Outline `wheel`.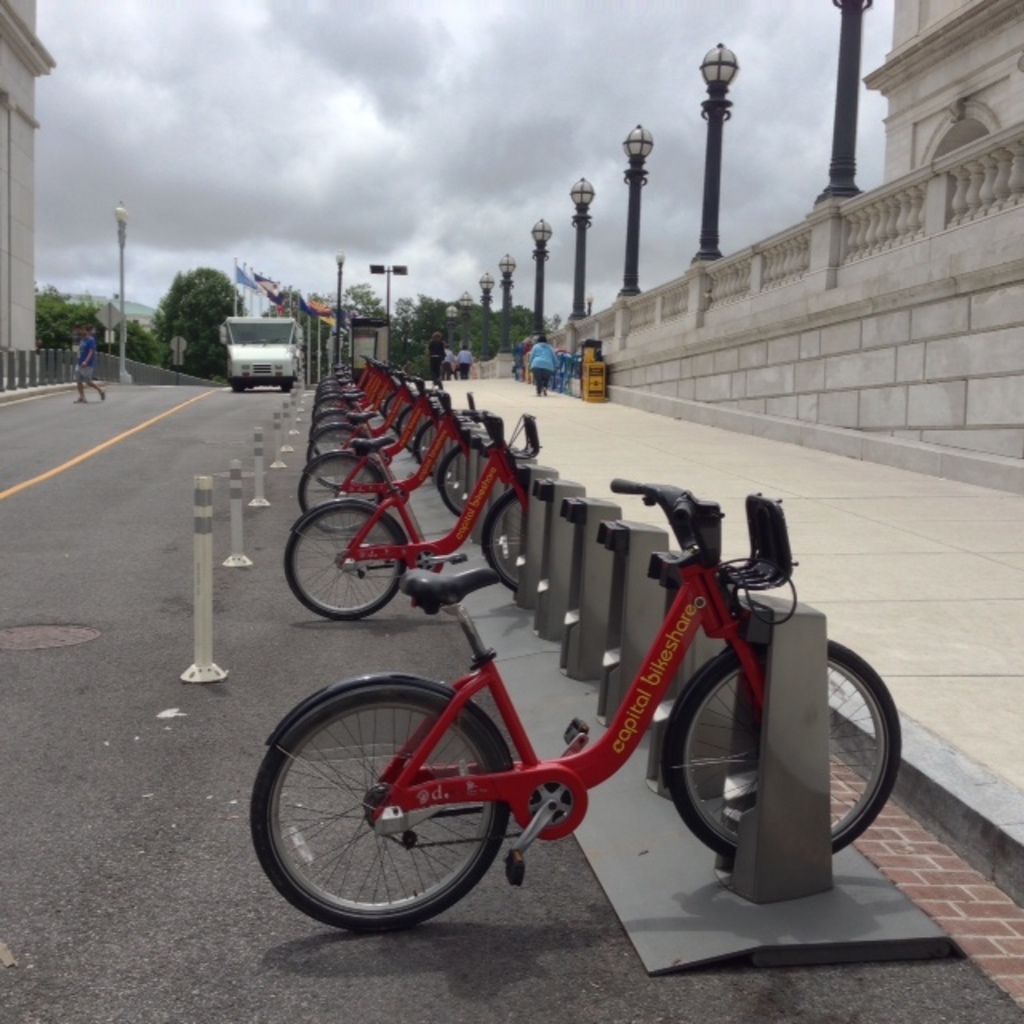
Outline: BBox(437, 445, 496, 518).
